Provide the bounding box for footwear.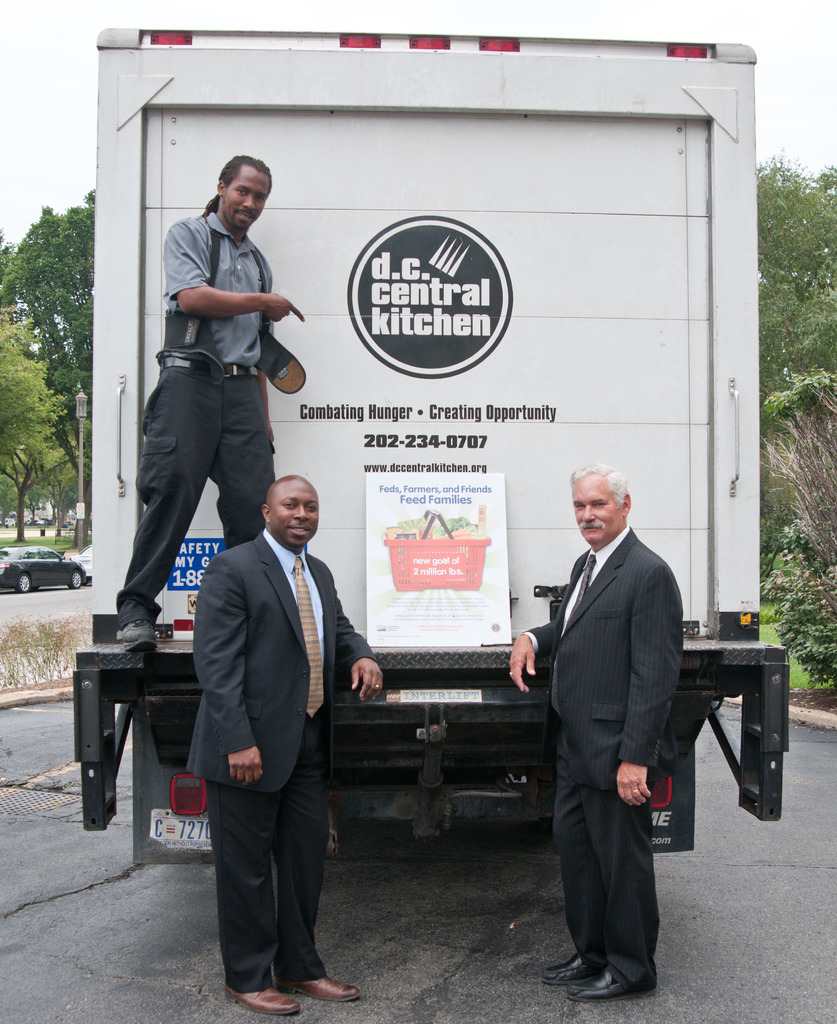
[left=546, top=952, right=591, bottom=984].
